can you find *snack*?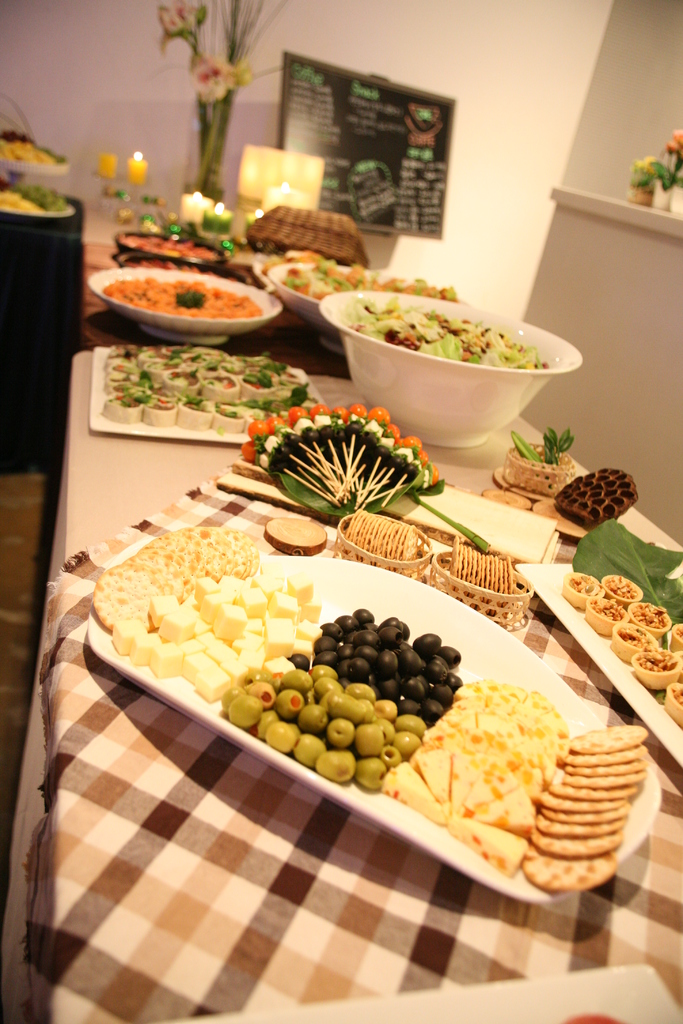
Yes, bounding box: [567, 573, 600, 619].
